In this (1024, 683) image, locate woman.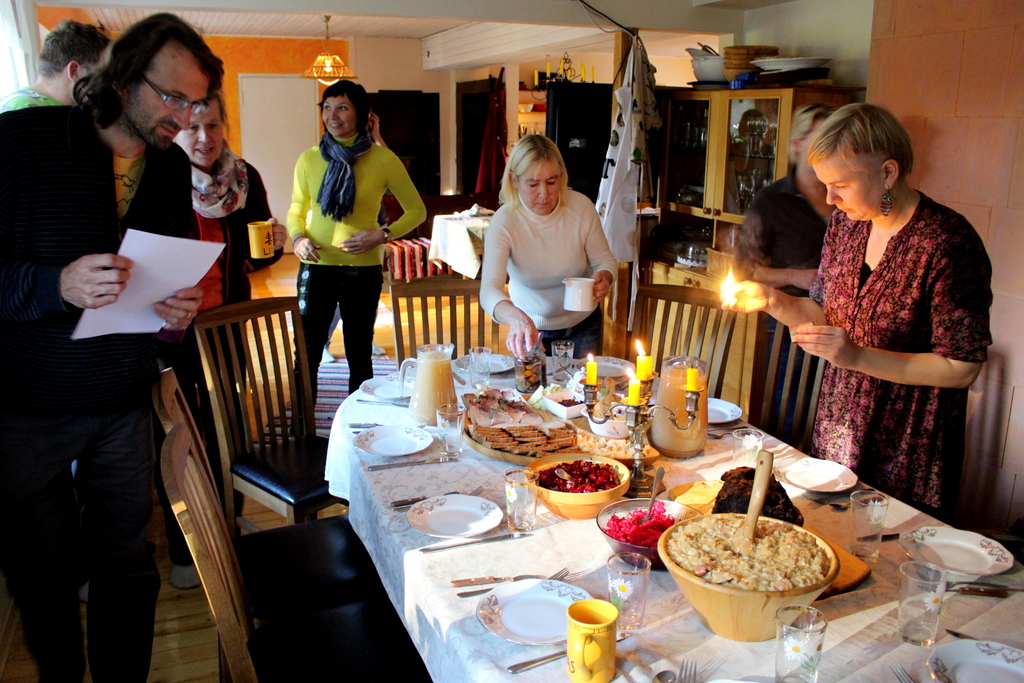
Bounding box: rect(288, 80, 431, 448).
